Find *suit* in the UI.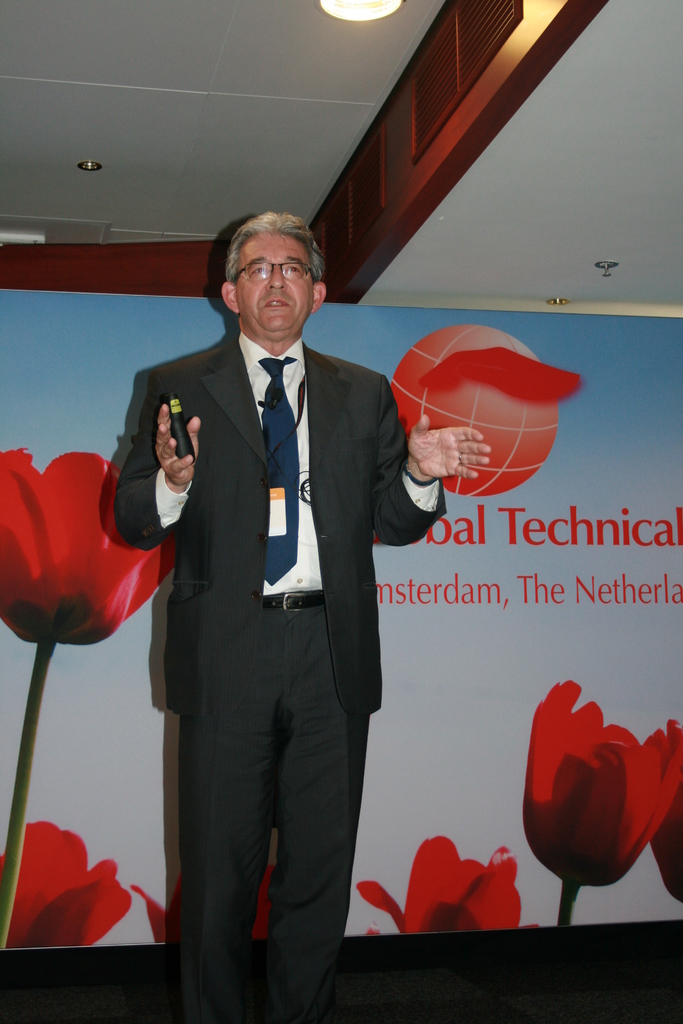
UI element at 112/333/452/1023.
